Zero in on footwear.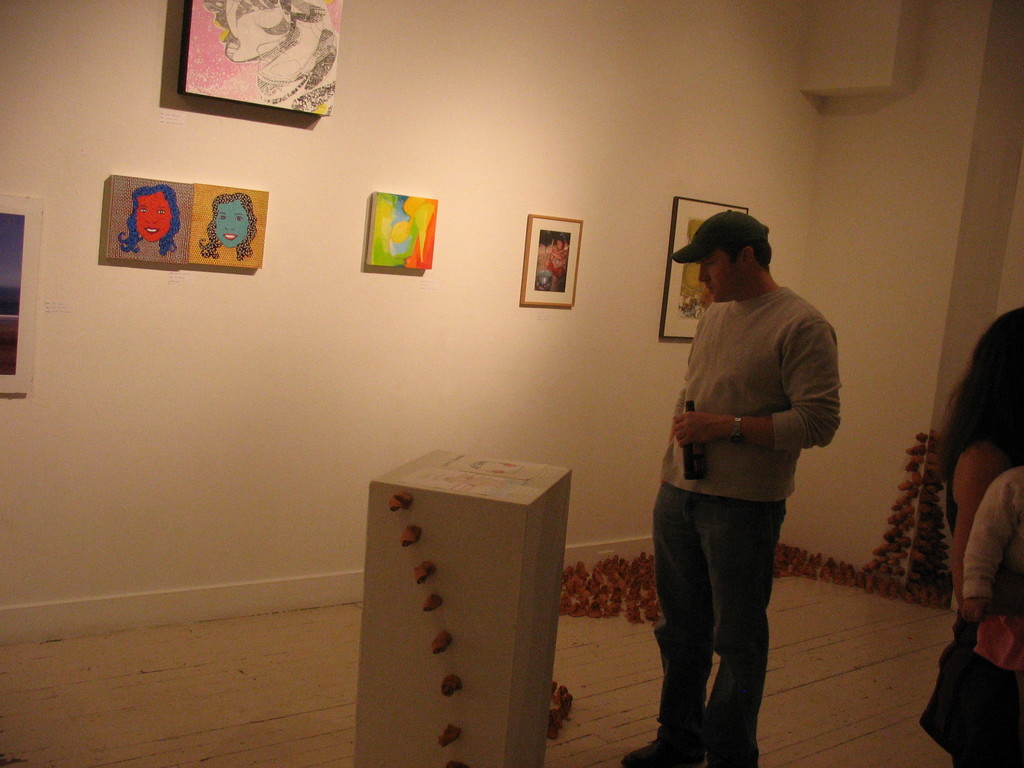
Zeroed in: l=618, t=722, r=702, b=767.
